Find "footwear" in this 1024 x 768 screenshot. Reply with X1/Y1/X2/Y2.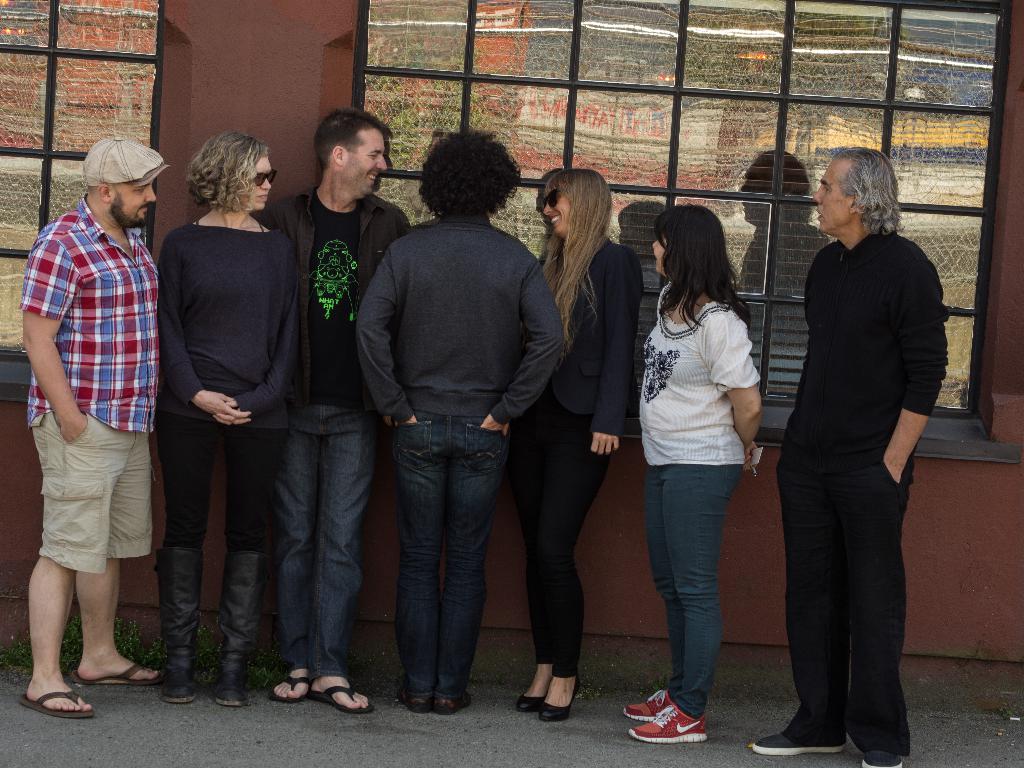
312/680/375/721.
